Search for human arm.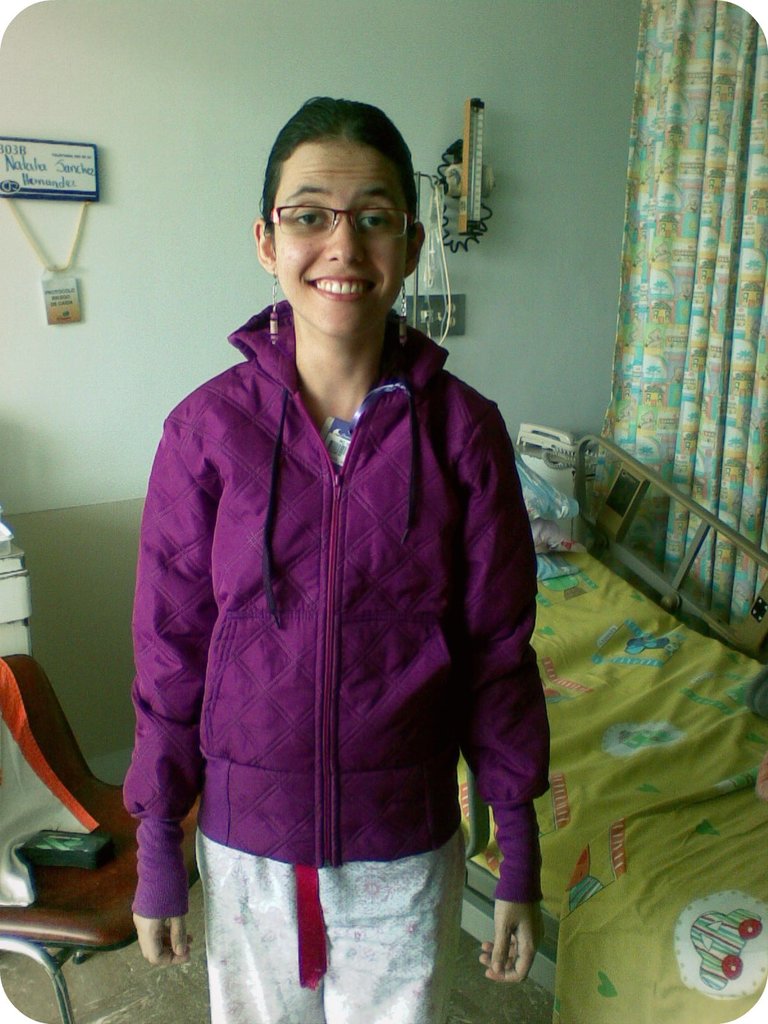
Found at (118,386,228,975).
